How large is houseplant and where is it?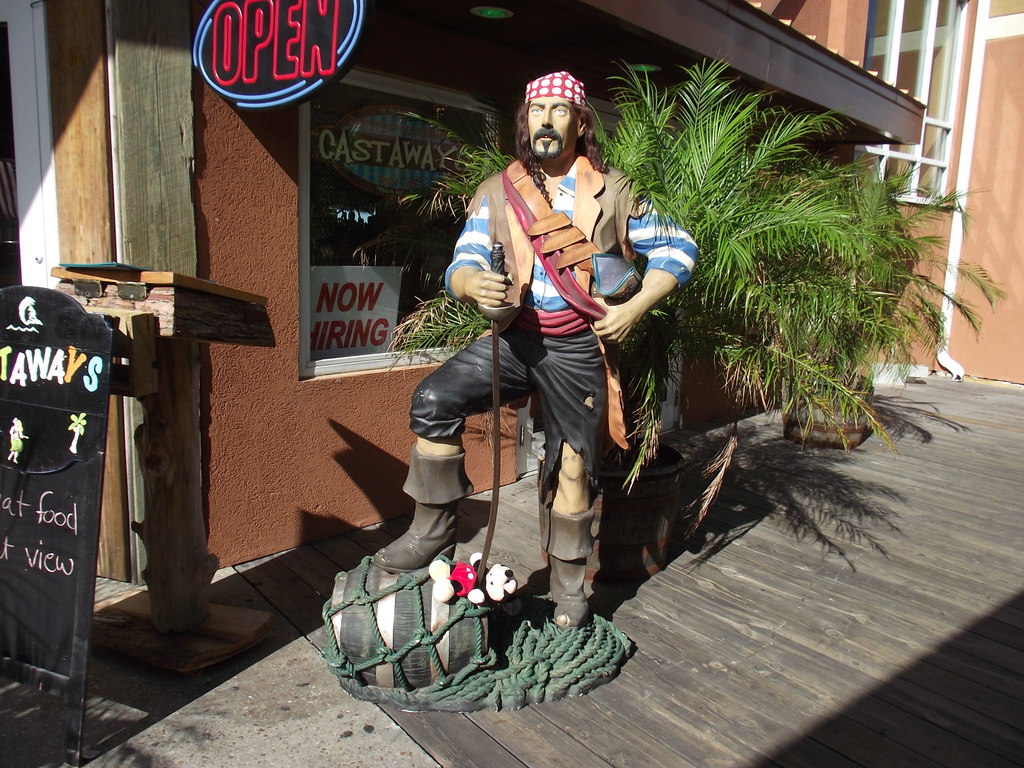
Bounding box: {"x1": 755, "y1": 148, "x2": 1010, "y2": 451}.
